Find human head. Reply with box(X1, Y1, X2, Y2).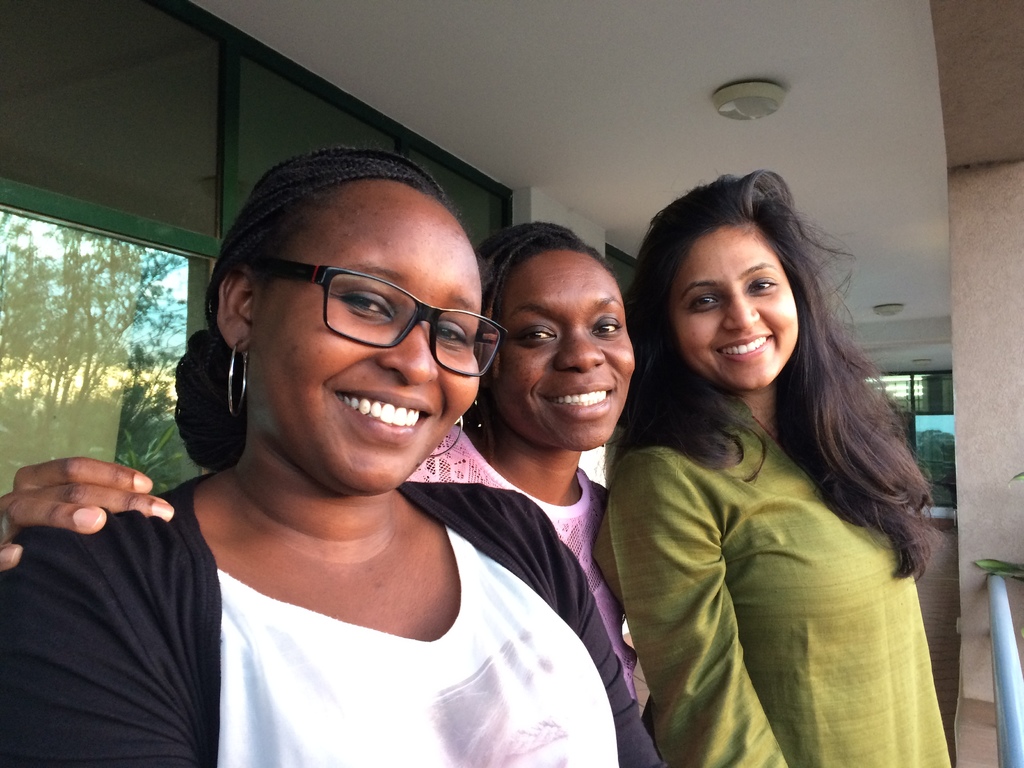
box(477, 223, 639, 456).
